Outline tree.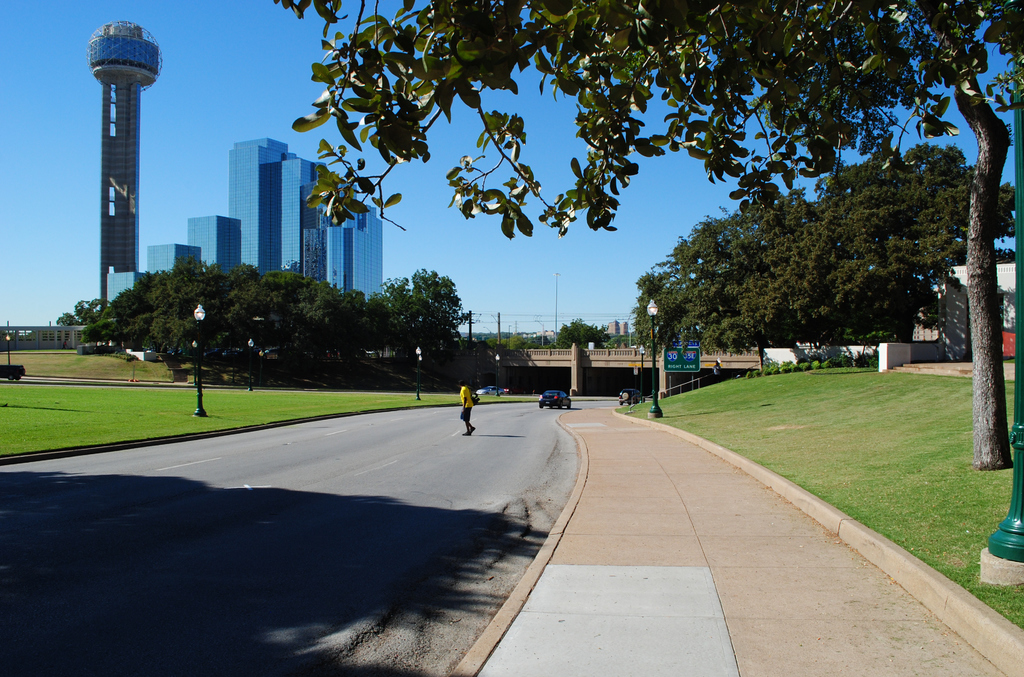
Outline: locate(585, 157, 992, 372).
